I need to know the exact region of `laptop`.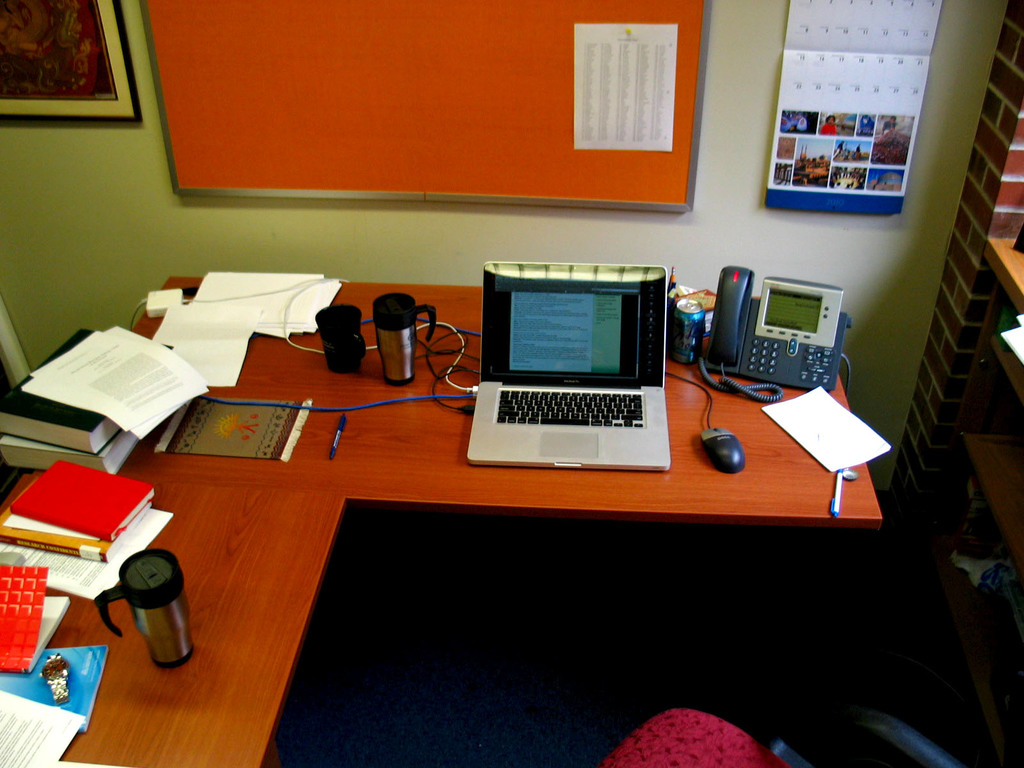
Region: 460,249,676,467.
